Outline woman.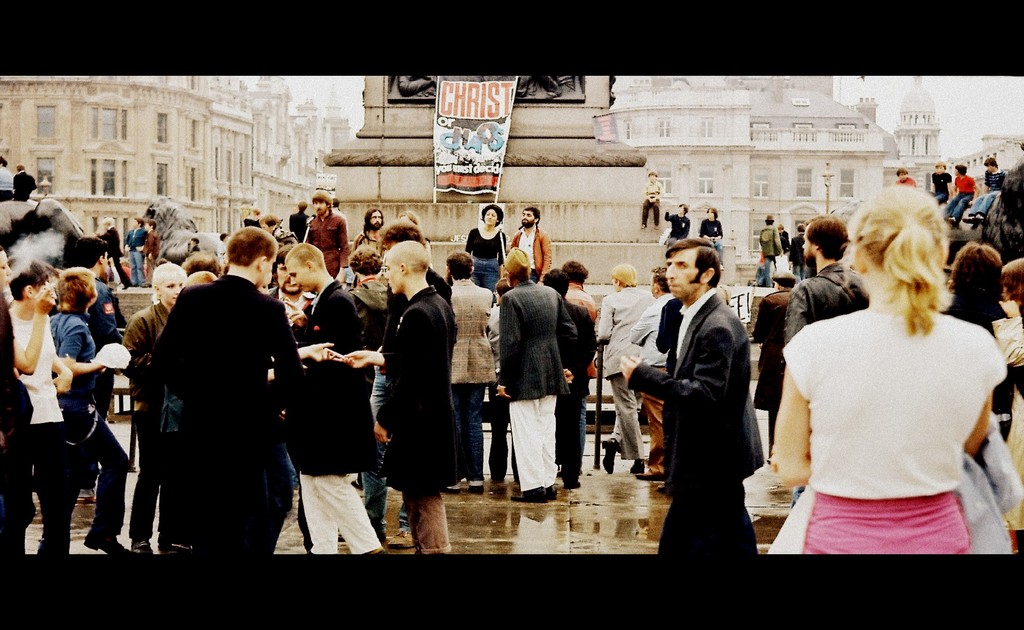
Outline: pyautogui.locateOnScreen(935, 239, 1021, 499).
